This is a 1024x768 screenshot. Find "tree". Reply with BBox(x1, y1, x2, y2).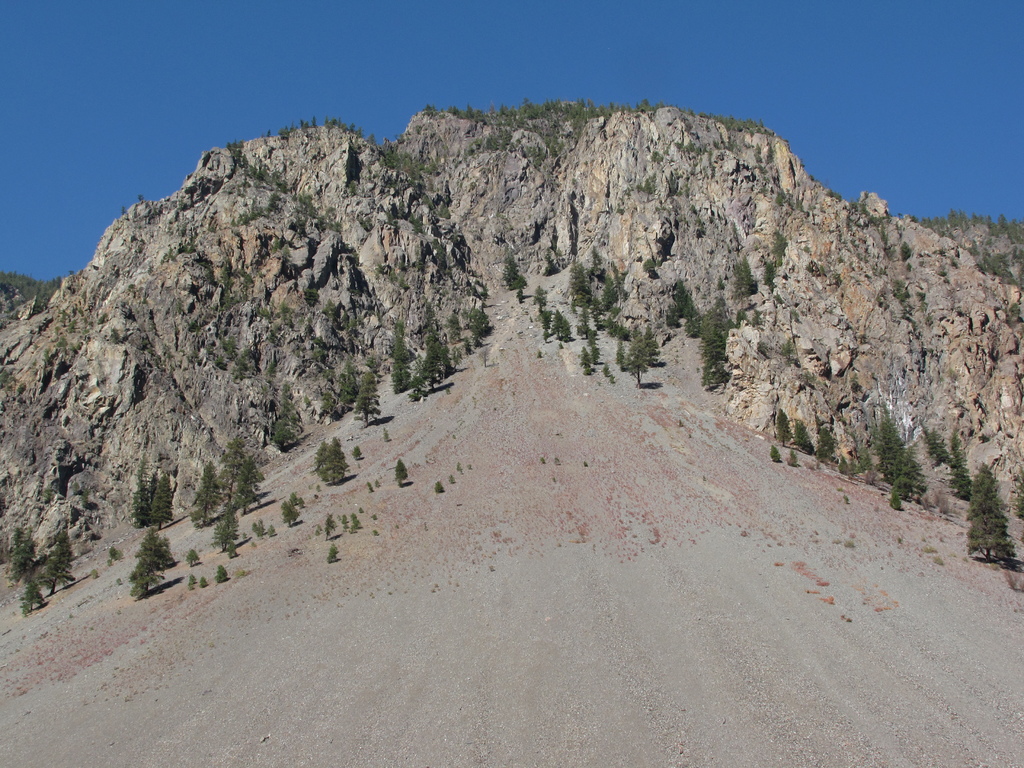
BBox(349, 440, 364, 462).
